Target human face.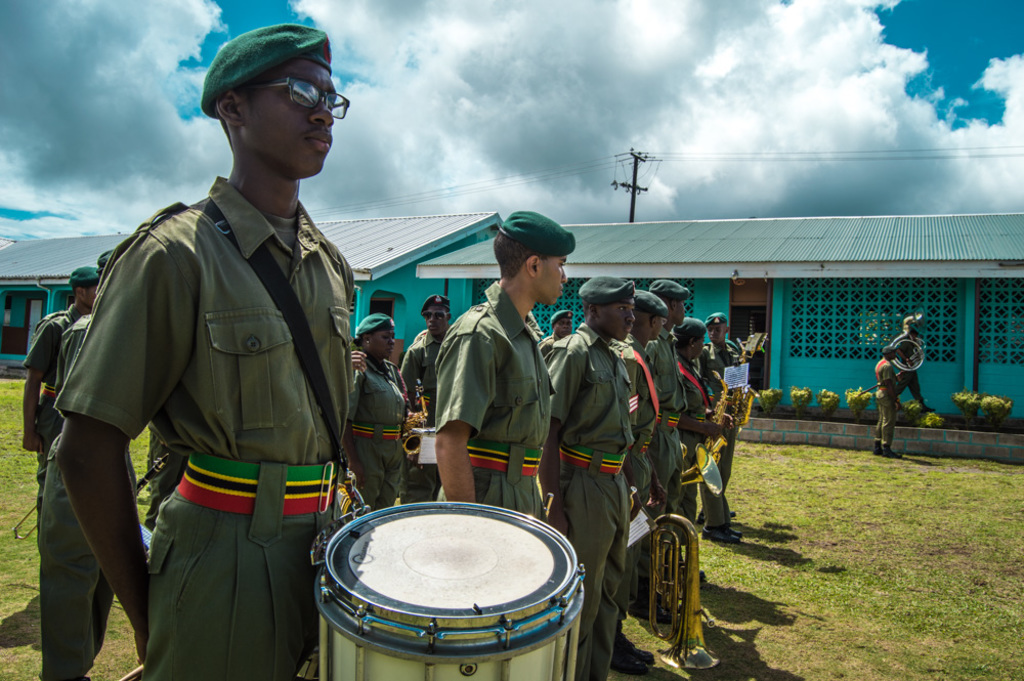
Target region: [550, 318, 571, 340].
